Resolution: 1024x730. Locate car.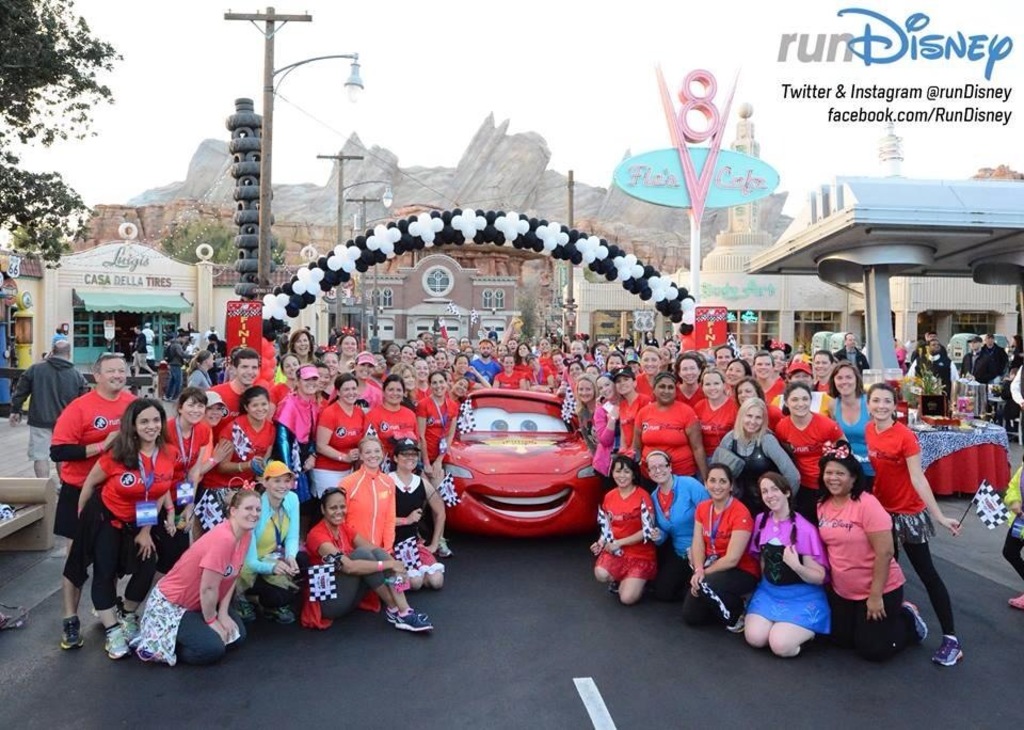
<box>423,390,626,552</box>.
